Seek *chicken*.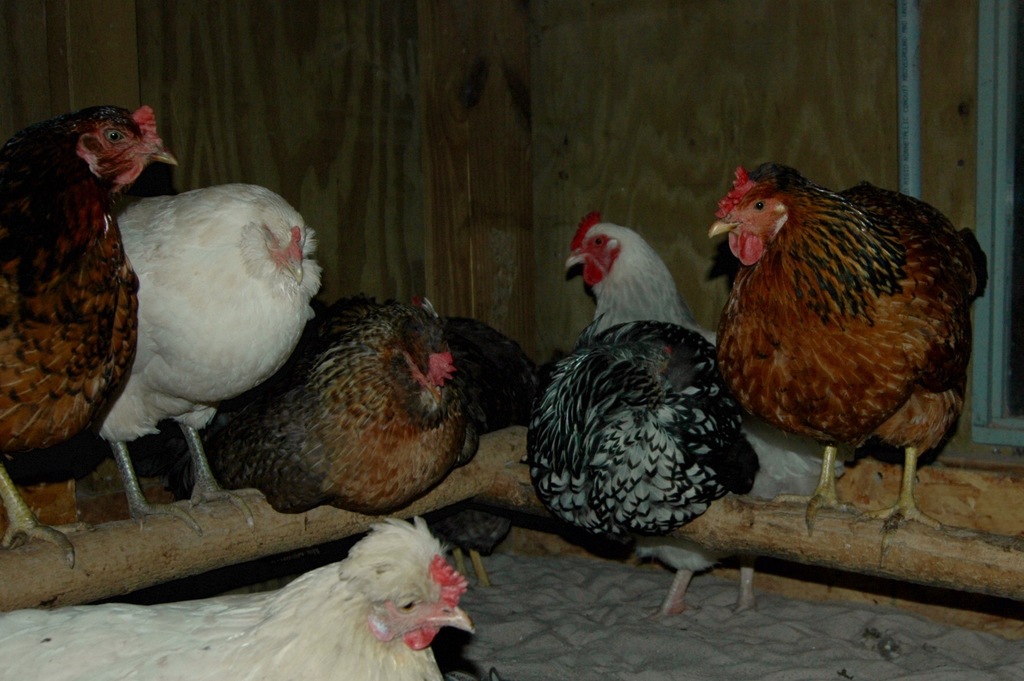
box(186, 285, 492, 521).
